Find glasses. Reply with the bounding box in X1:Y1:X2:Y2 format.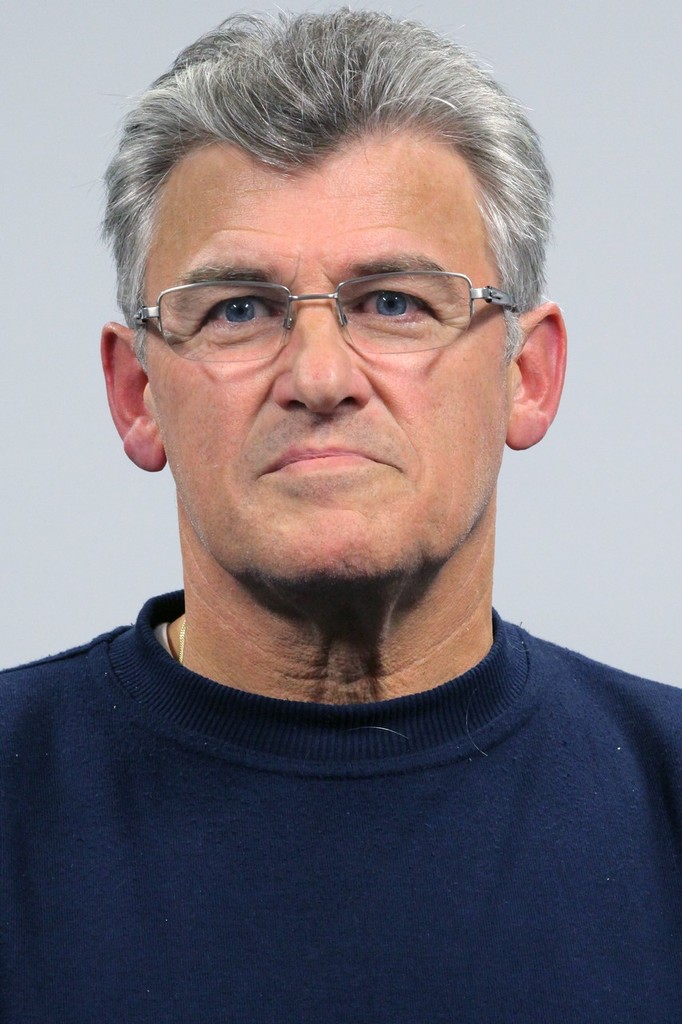
127:270:520:362.
